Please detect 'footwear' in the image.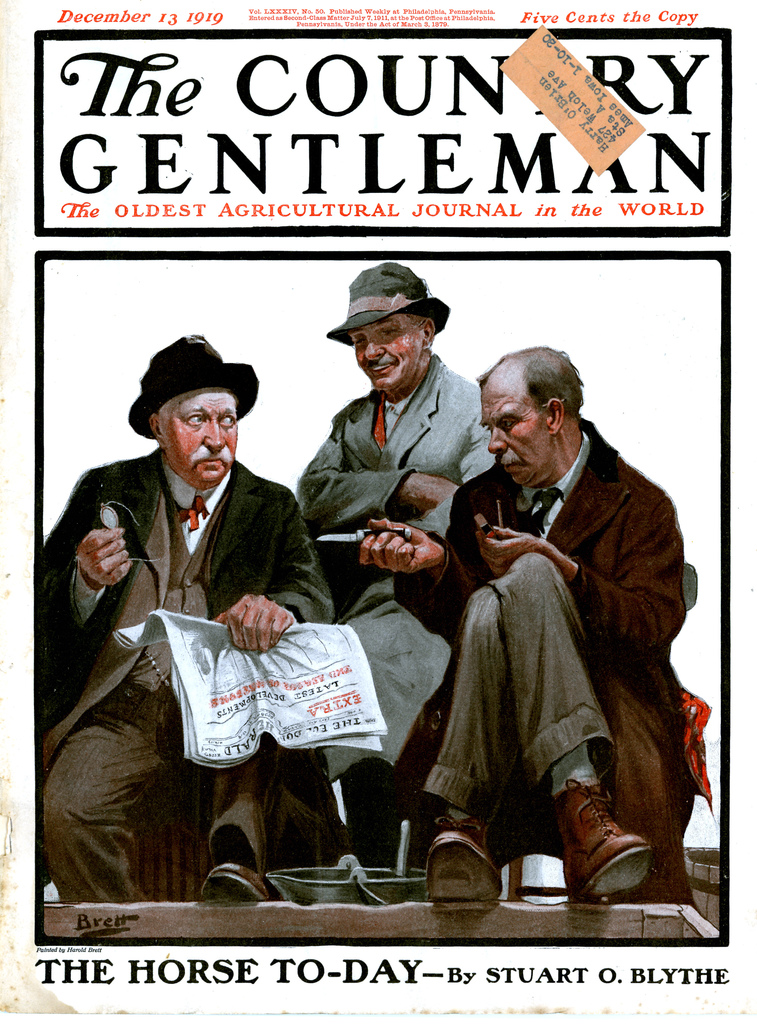
431, 816, 498, 912.
